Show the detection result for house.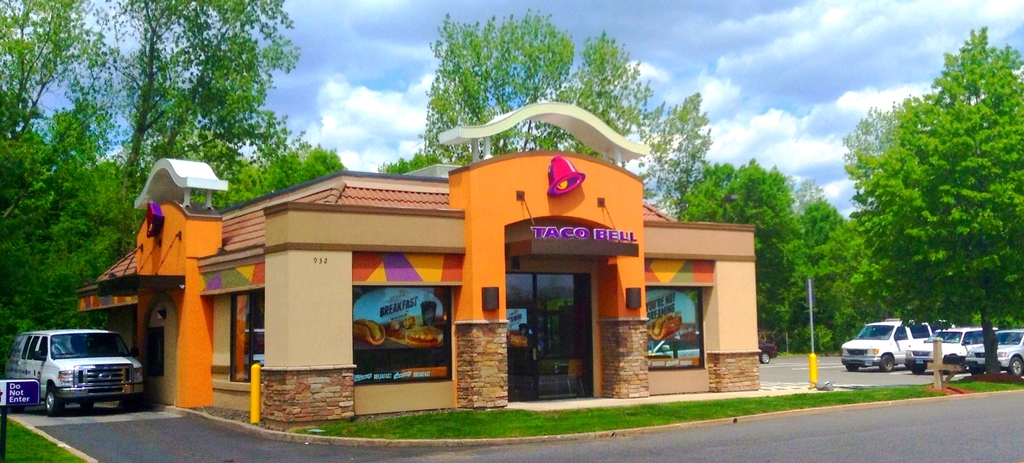
pyautogui.locateOnScreen(232, 99, 752, 393).
